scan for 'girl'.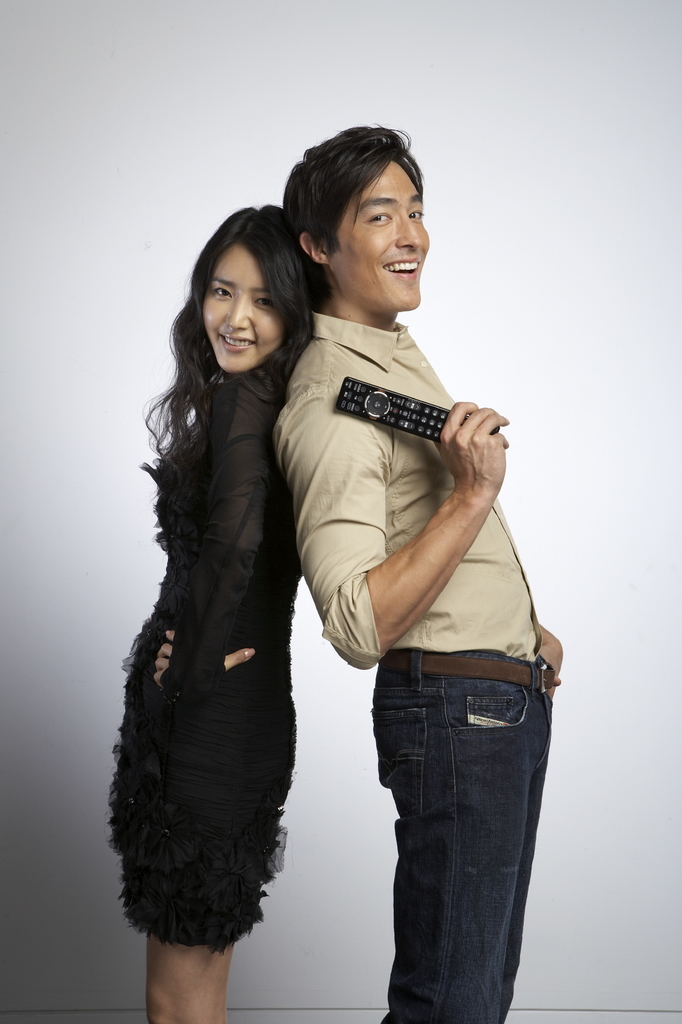
Scan result: Rect(109, 198, 310, 1023).
